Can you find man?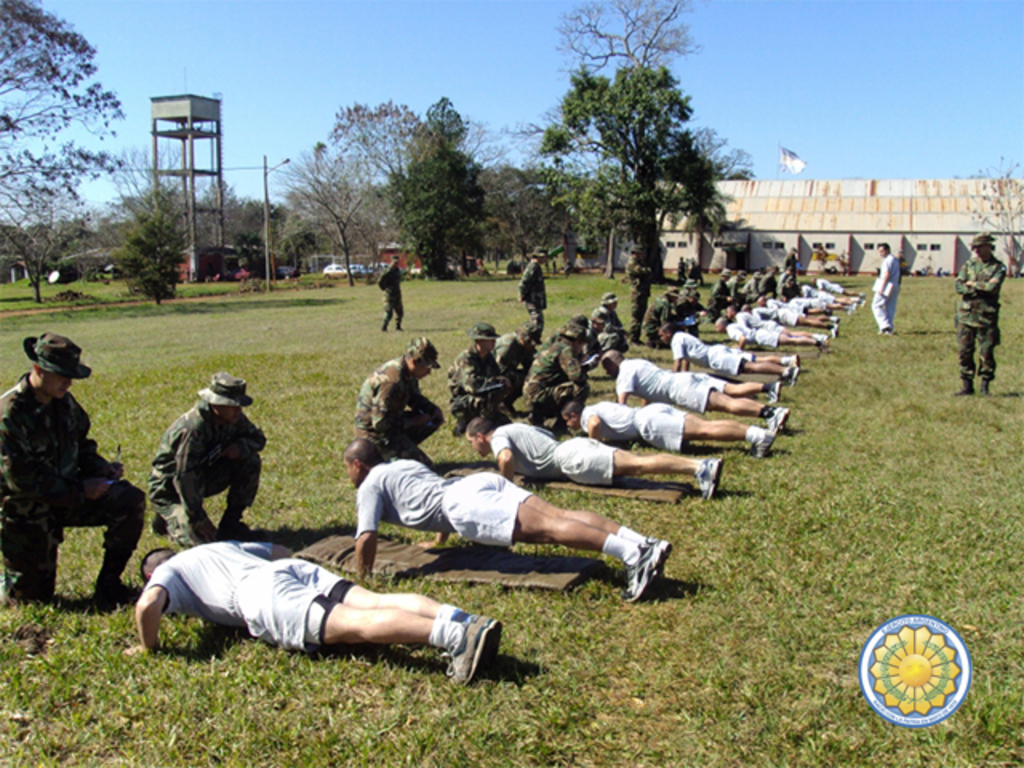
Yes, bounding box: detection(354, 333, 438, 461).
